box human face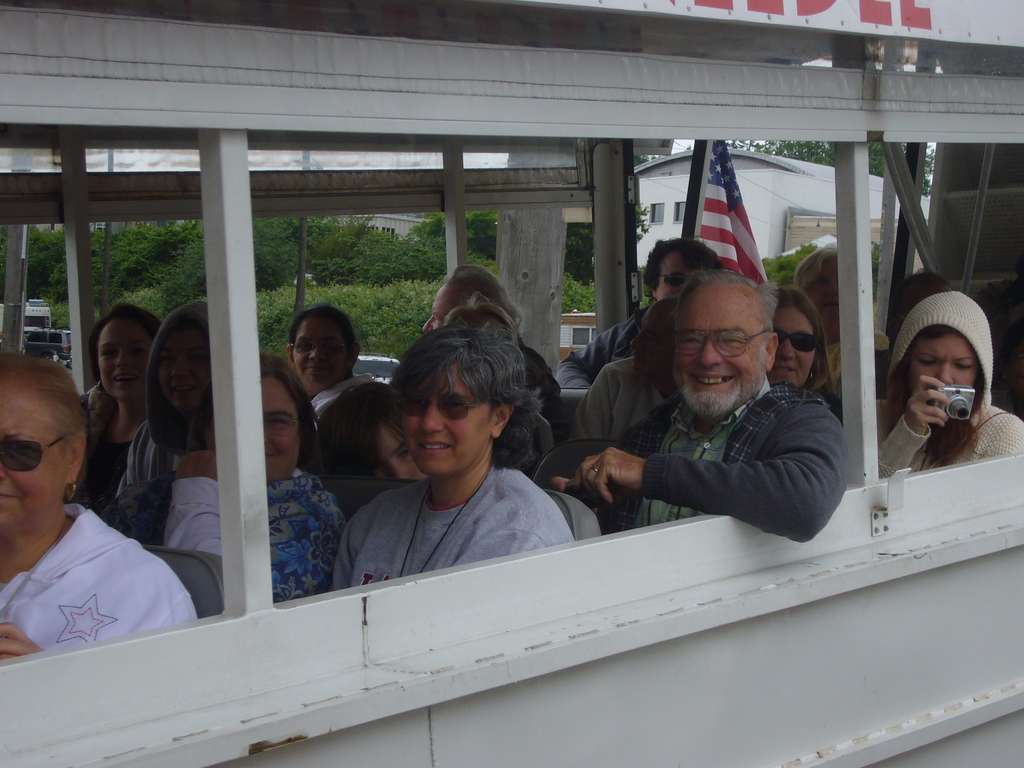
[x1=402, y1=365, x2=495, y2=475]
